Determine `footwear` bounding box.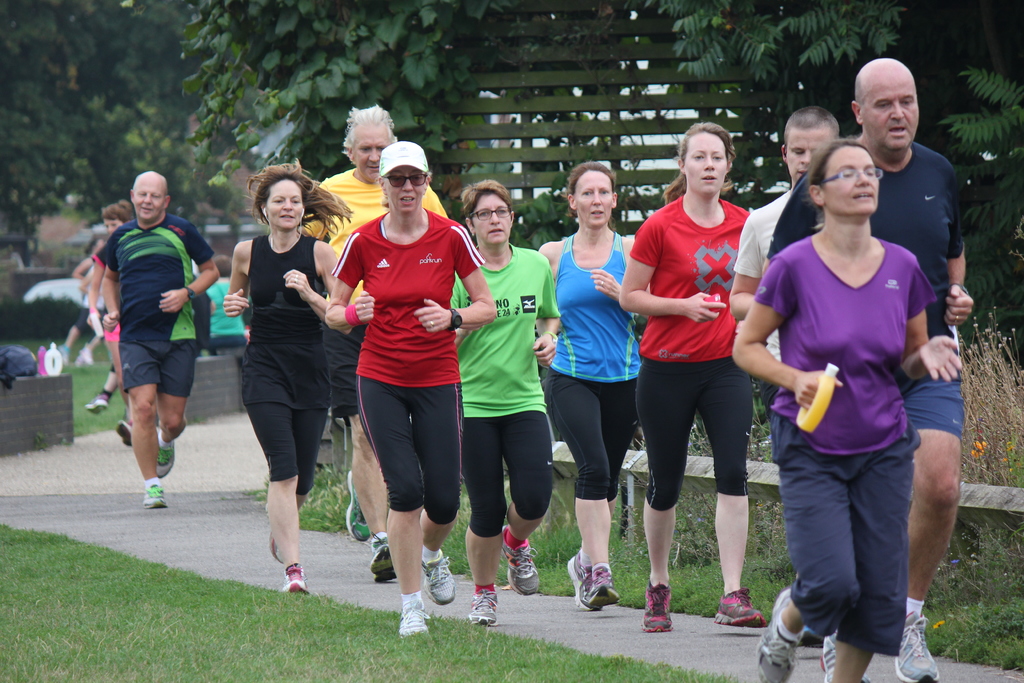
Determined: crop(755, 587, 804, 682).
